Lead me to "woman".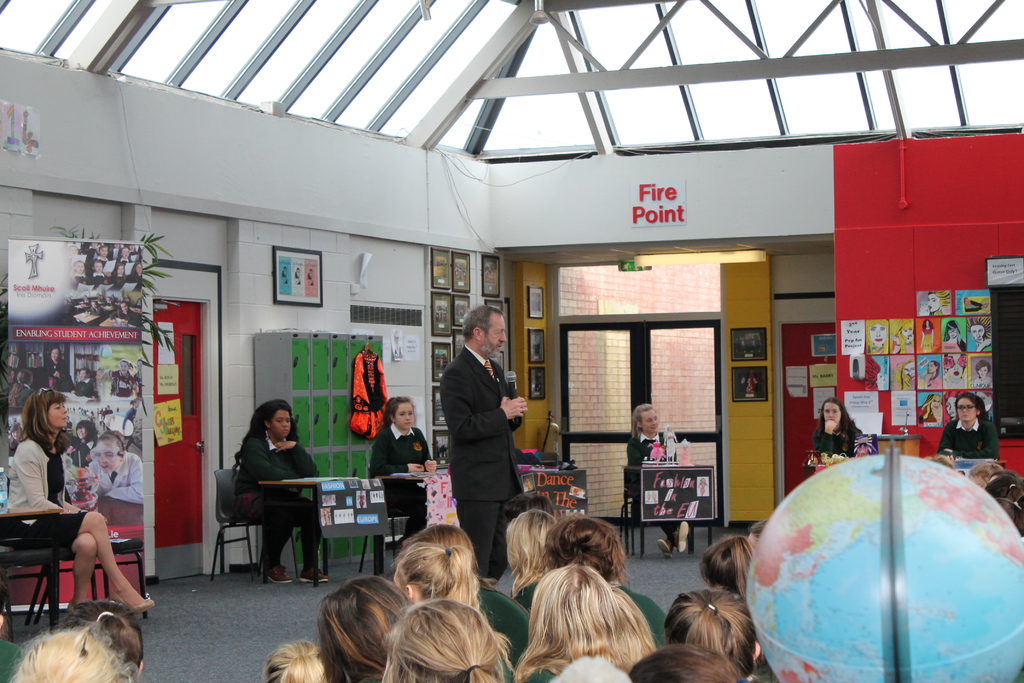
Lead to bbox(312, 573, 411, 682).
